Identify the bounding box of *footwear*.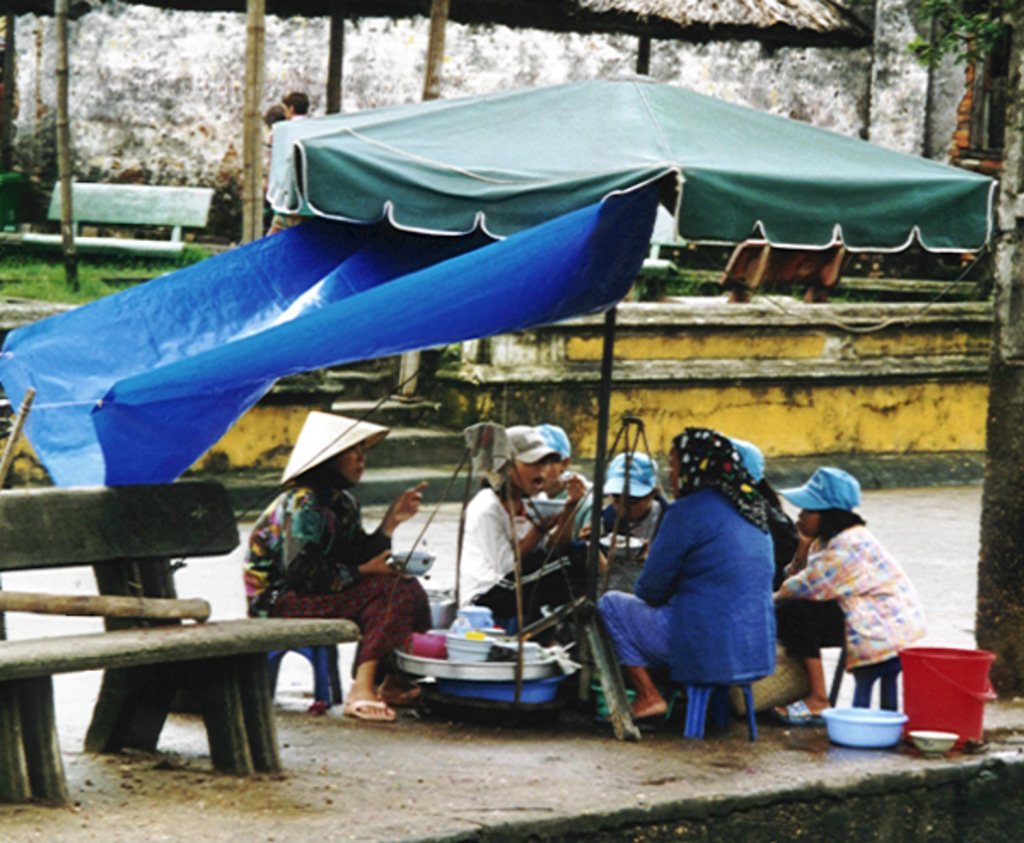
locate(343, 695, 396, 722).
